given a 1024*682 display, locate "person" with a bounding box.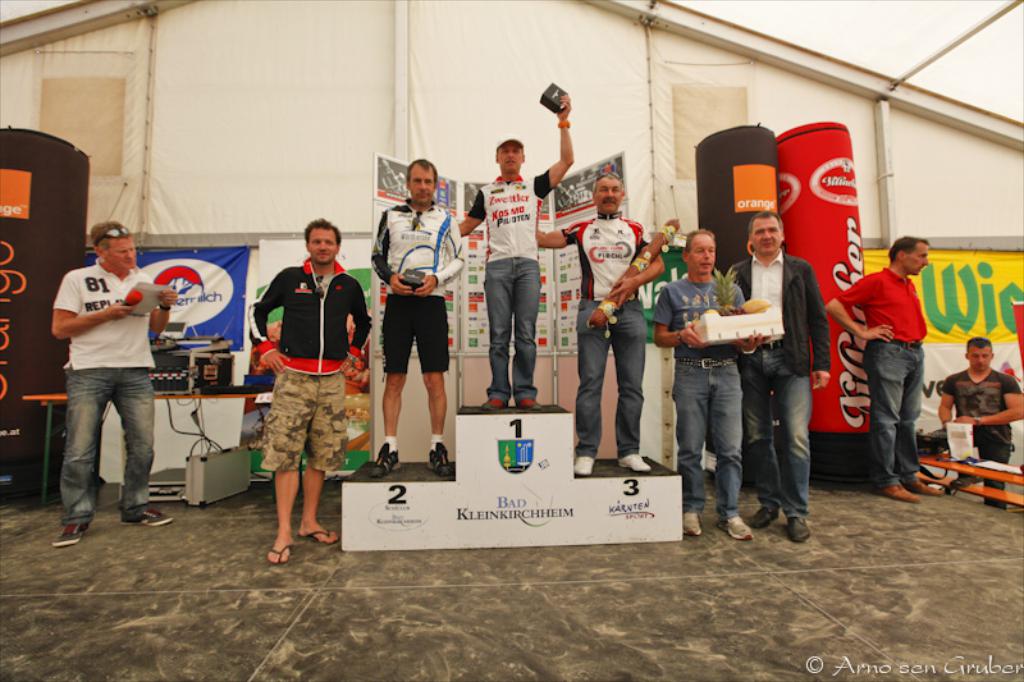
Located: (458,95,575,411).
